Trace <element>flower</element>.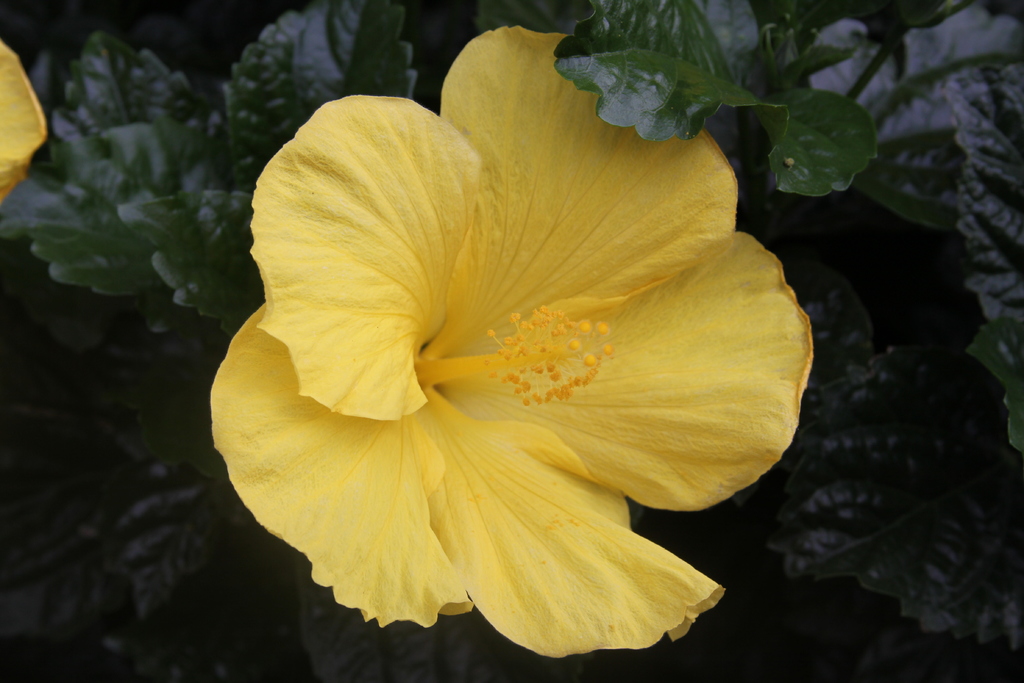
Traced to bbox=[209, 22, 817, 656].
